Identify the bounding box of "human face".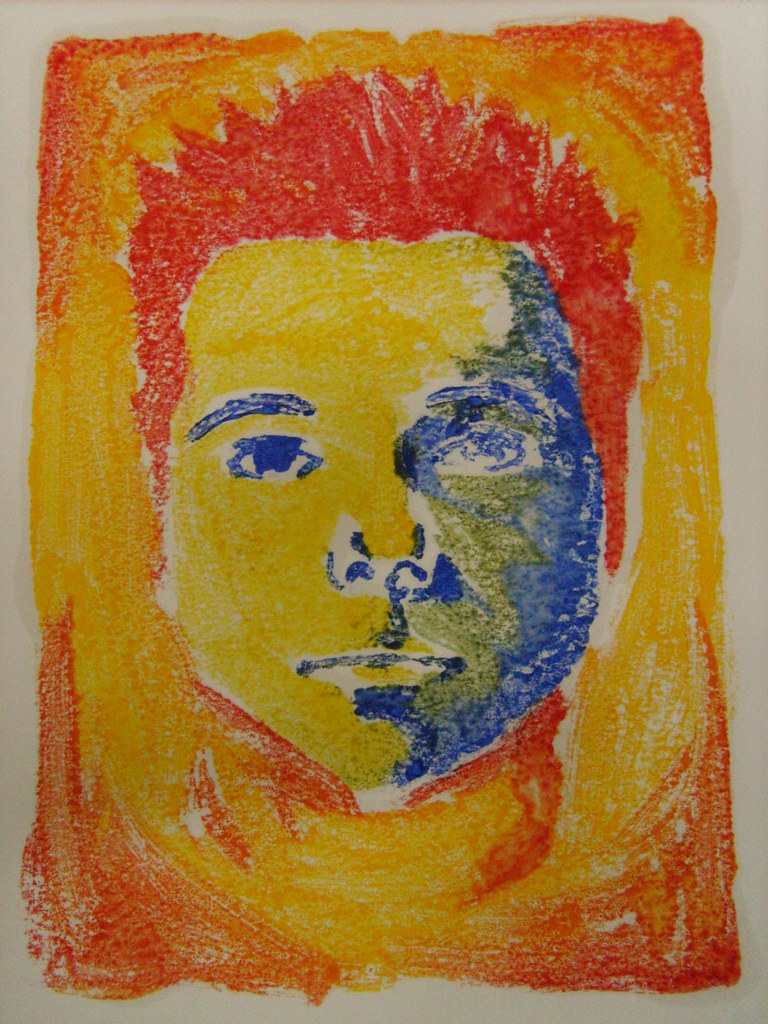
[left=170, top=232, right=604, bottom=790].
